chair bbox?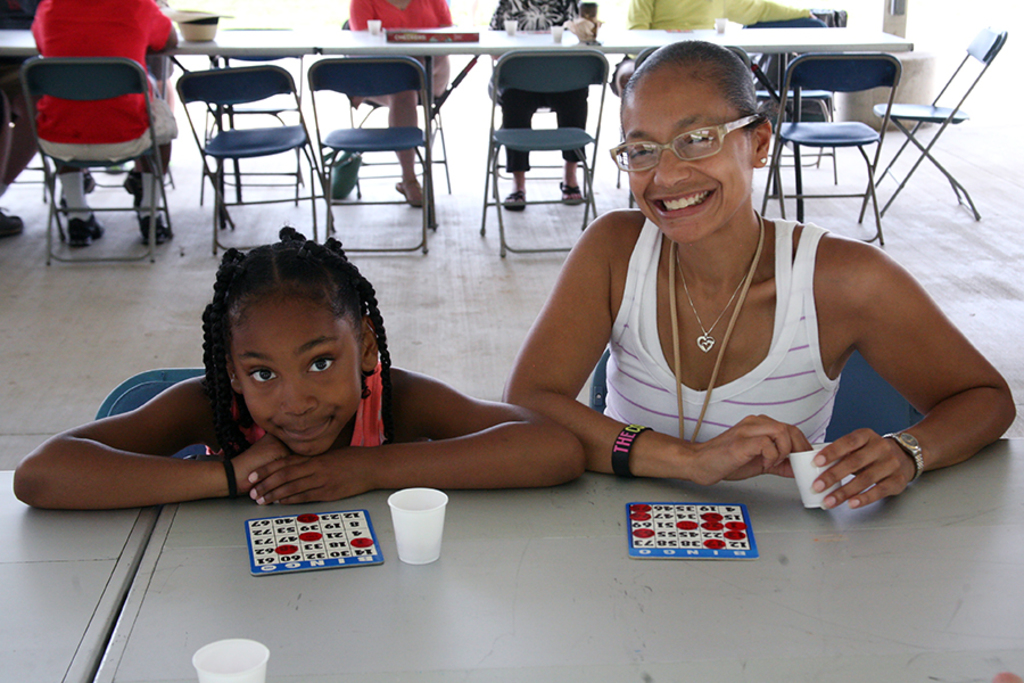
<bbox>478, 43, 604, 257</bbox>
